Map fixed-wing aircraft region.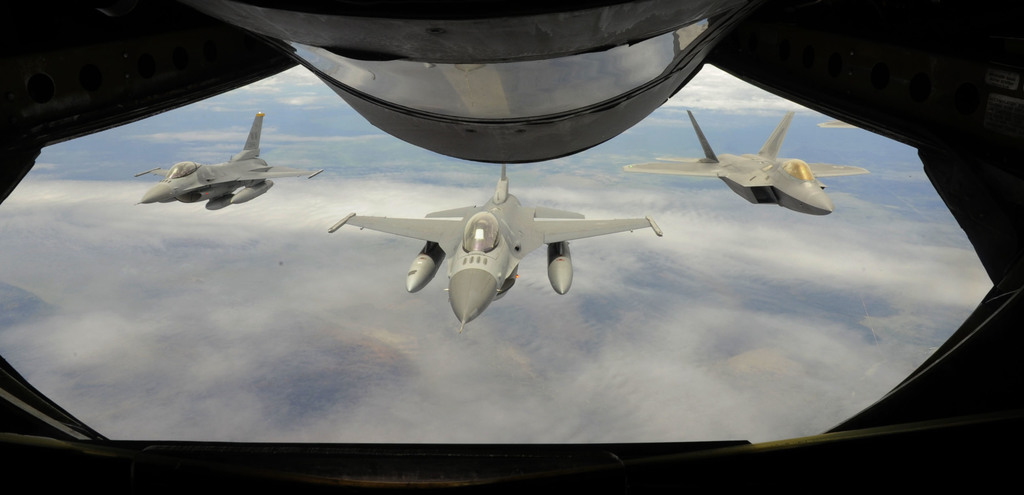
Mapped to box=[331, 166, 662, 336].
